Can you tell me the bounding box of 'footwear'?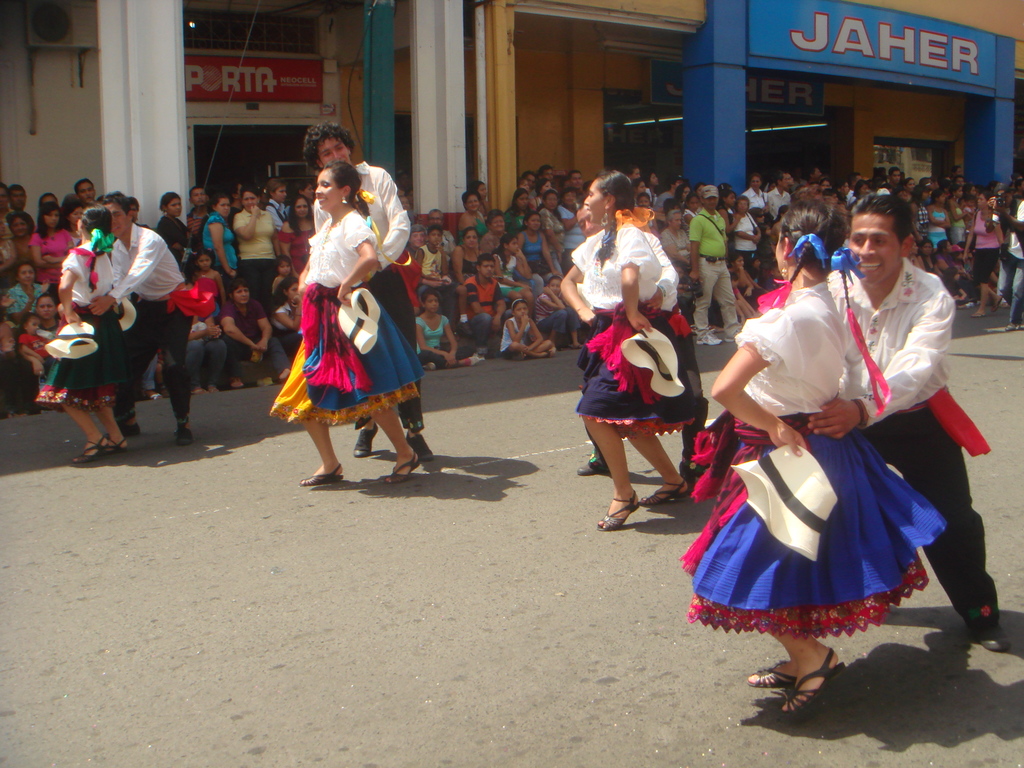
{"left": 776, "top": 664, "right": 870, "bottom": 730}.
